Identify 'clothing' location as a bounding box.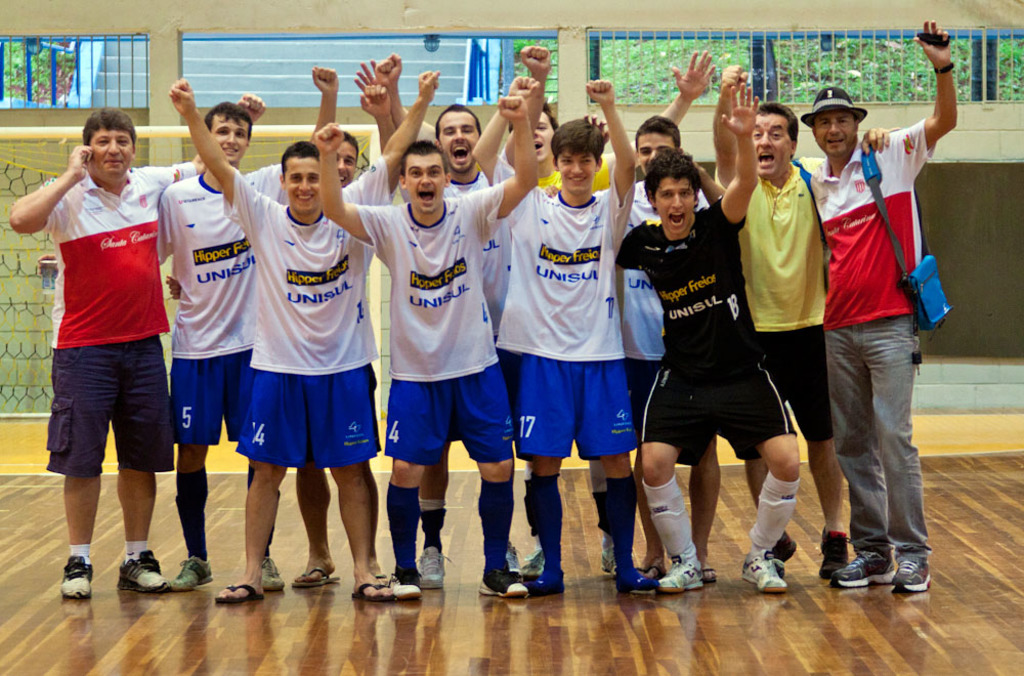
bbox(156, 161, 293, 446).
